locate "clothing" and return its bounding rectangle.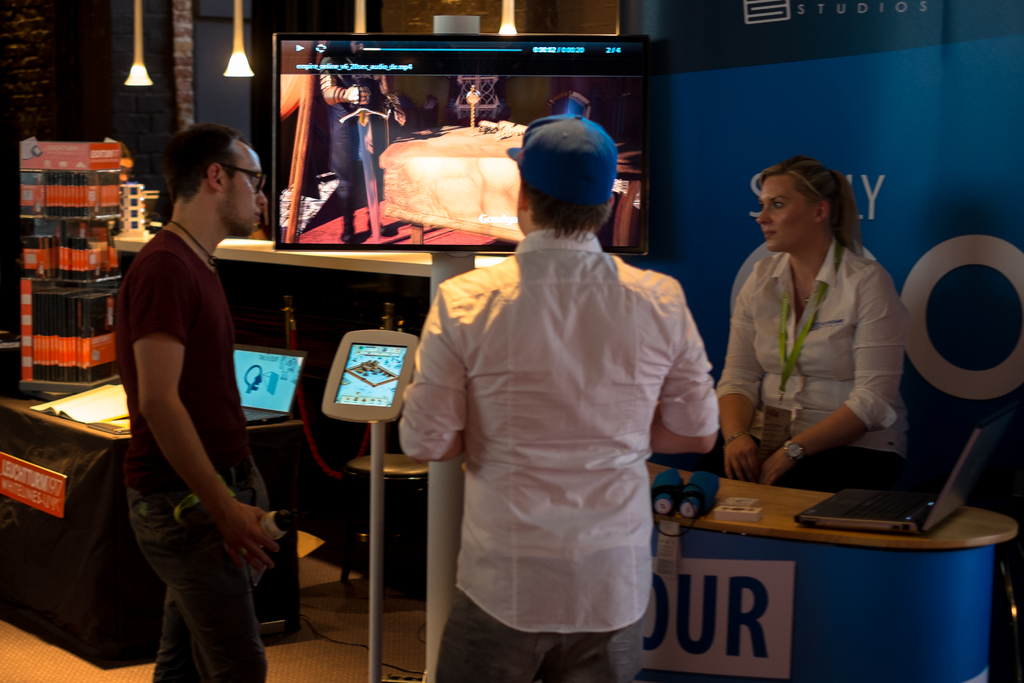
714,241,908,492.
